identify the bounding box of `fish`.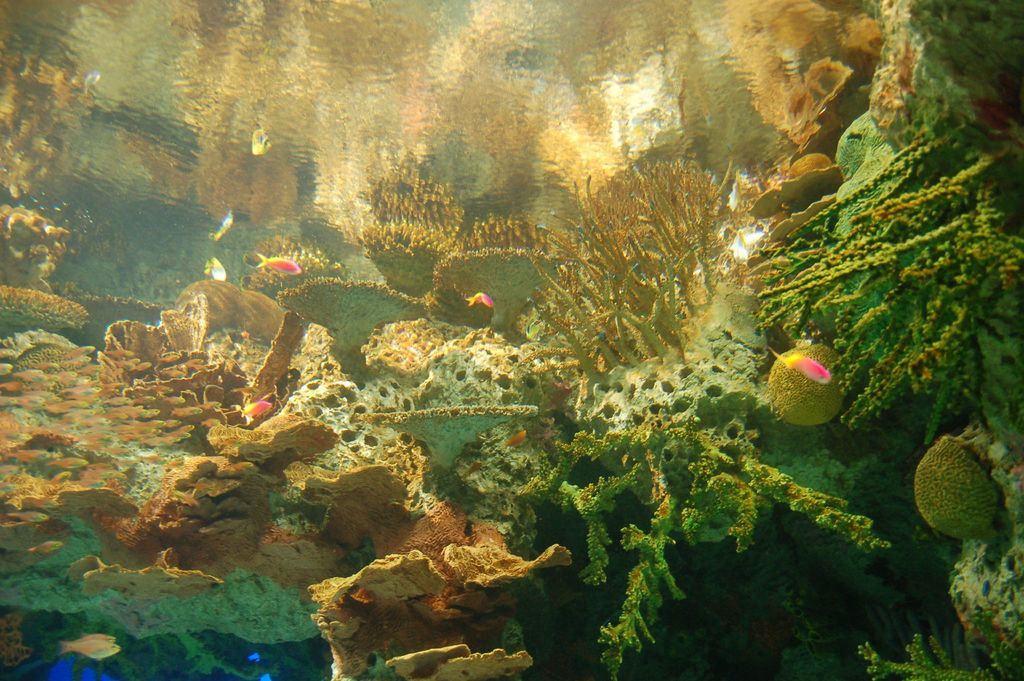
detection(502, 429, 530, 448).
